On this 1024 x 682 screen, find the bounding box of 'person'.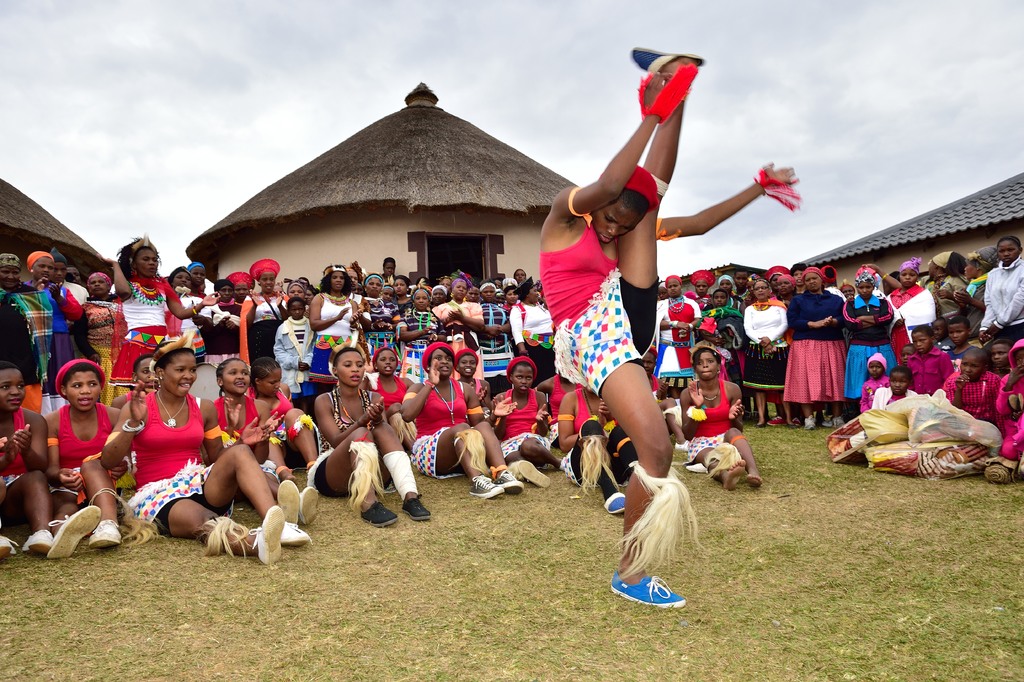
Bounding box: (554,381,645,517).
